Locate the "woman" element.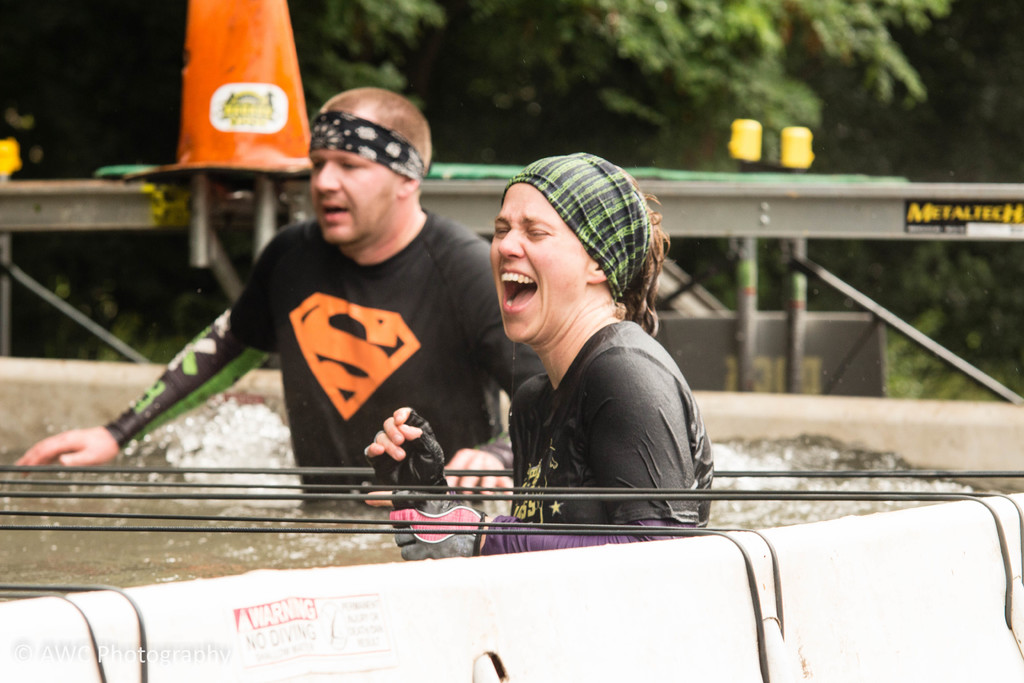
Element bbox: x1=392 y1=179 x2=754 y2=617.
